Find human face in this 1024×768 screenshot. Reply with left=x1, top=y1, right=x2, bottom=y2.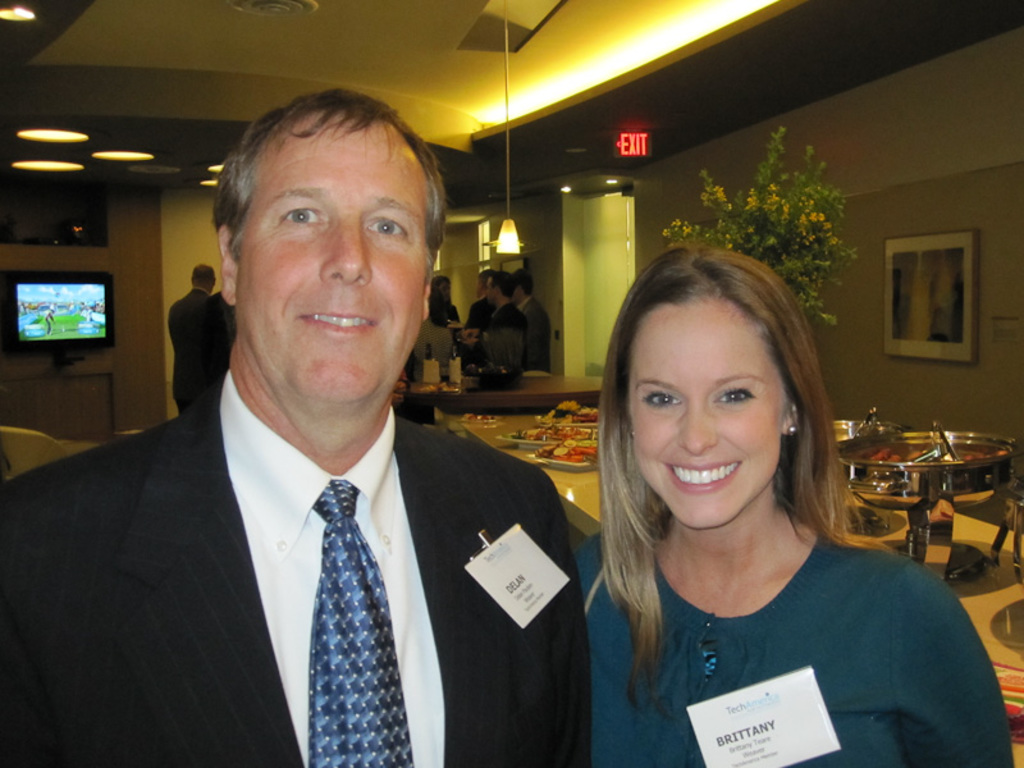
left=626, top=291, right=791, bottom=526.
